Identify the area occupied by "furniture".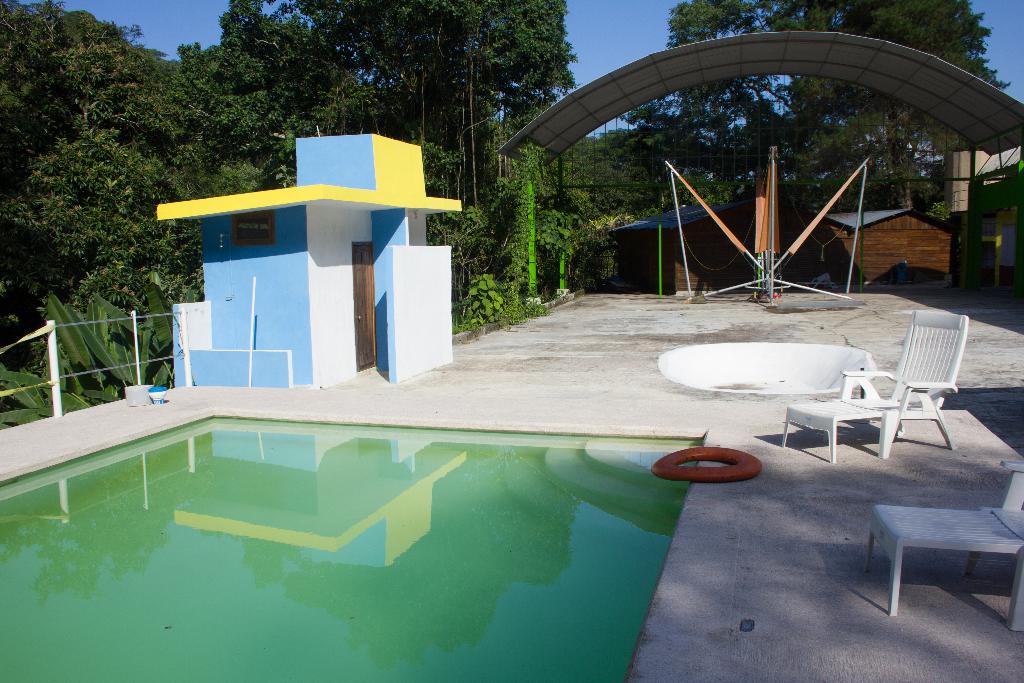
Area: x1=842 y1=309 x2=969 y2=459.
